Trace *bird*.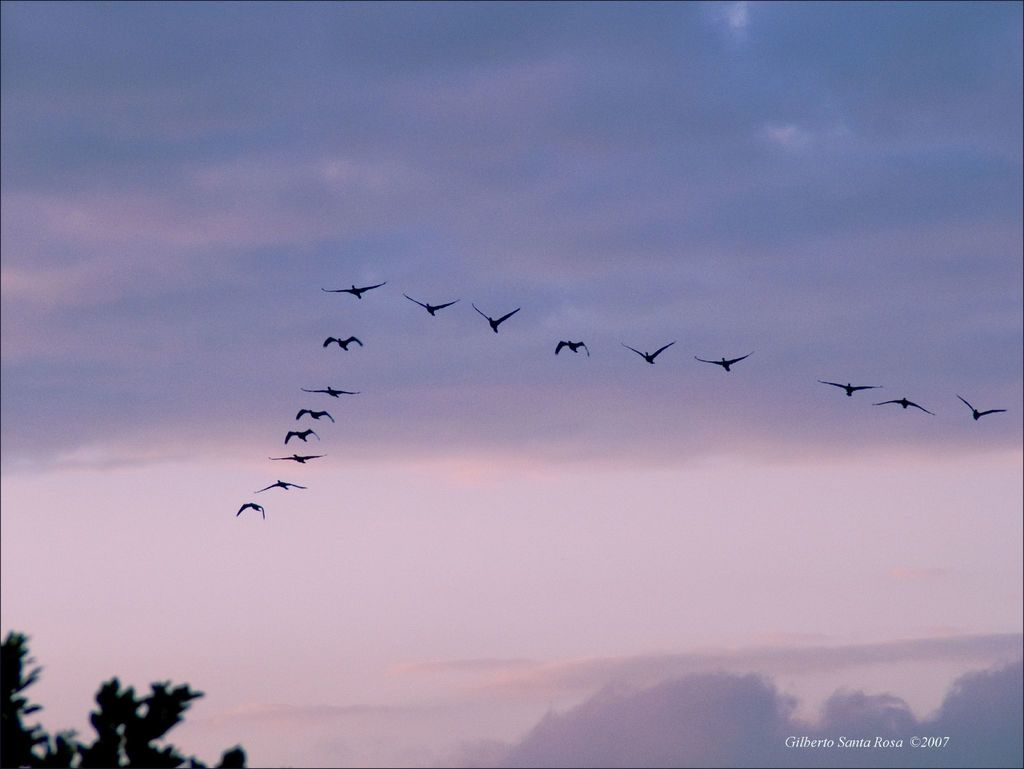
Traced to [256,475,303,490].
